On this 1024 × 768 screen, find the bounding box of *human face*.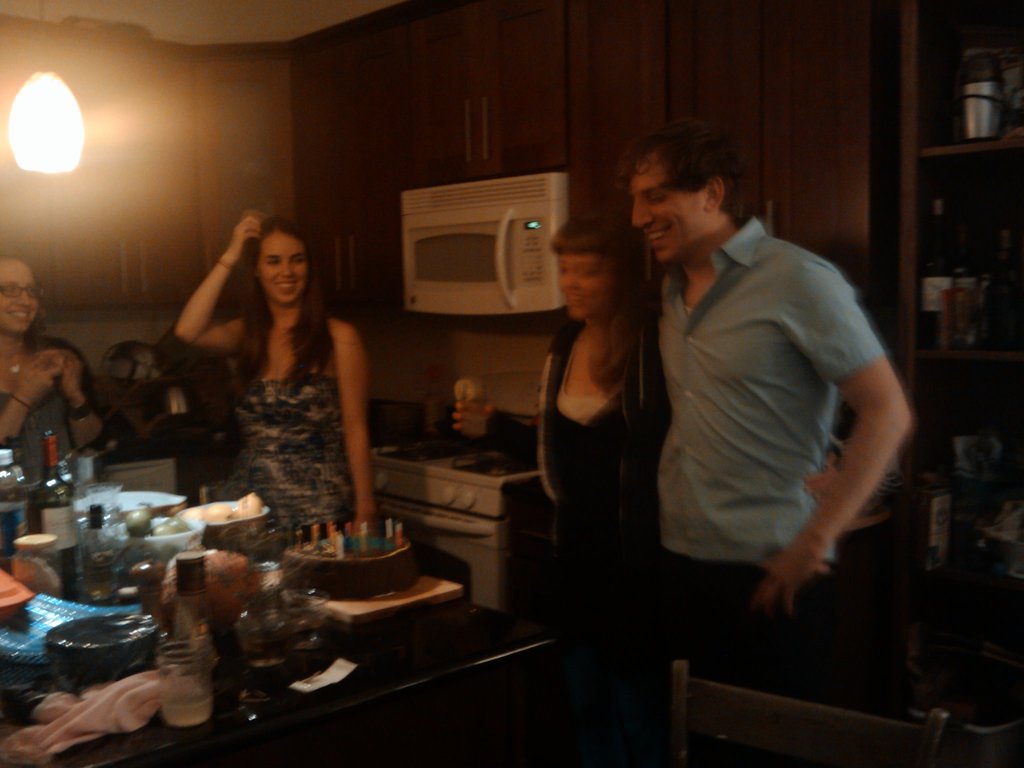
Bounding box: Rect(0, 262, 38, 333).
